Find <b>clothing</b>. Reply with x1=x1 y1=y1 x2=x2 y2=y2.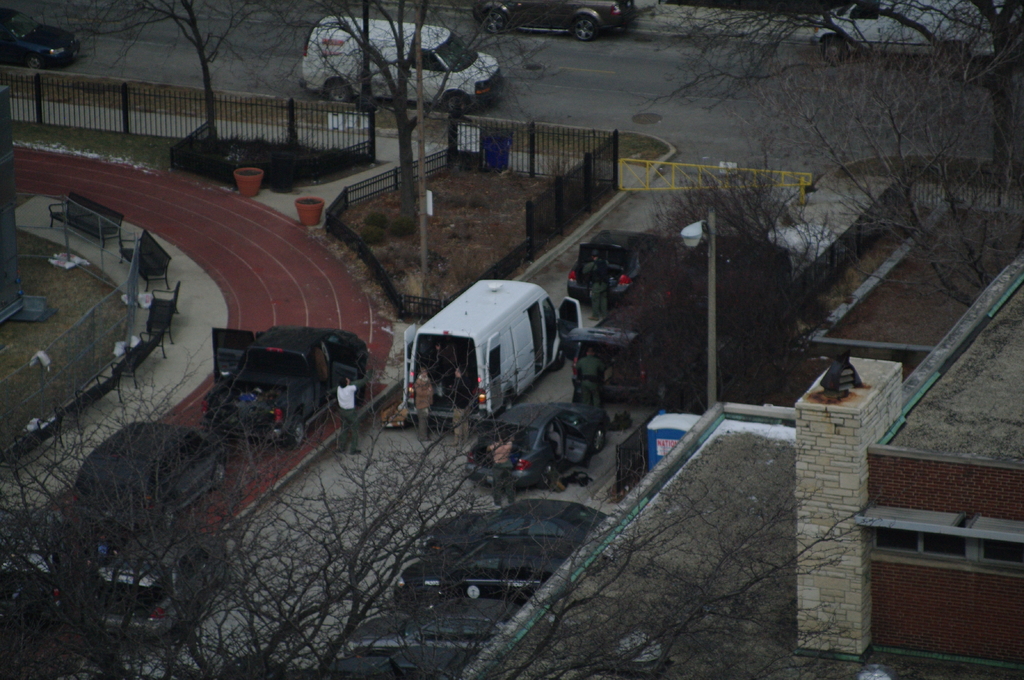
x1=452 y1=374 x2=469 y2=407.
